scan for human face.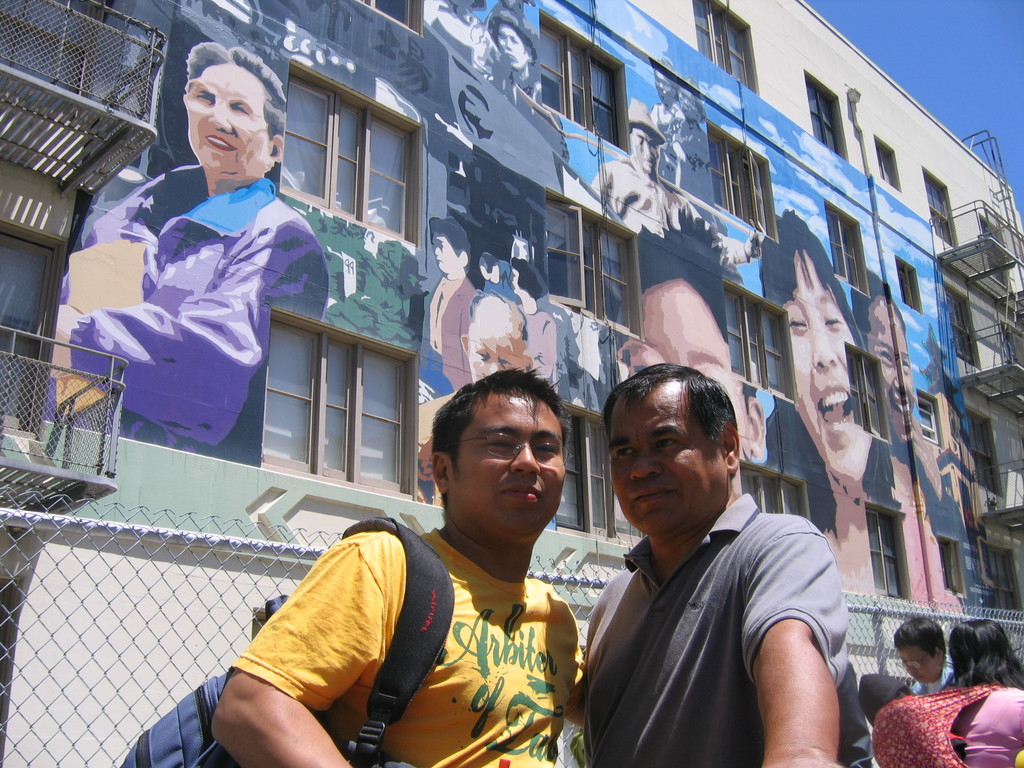
Scan result: (865, 298, 916, 442).
